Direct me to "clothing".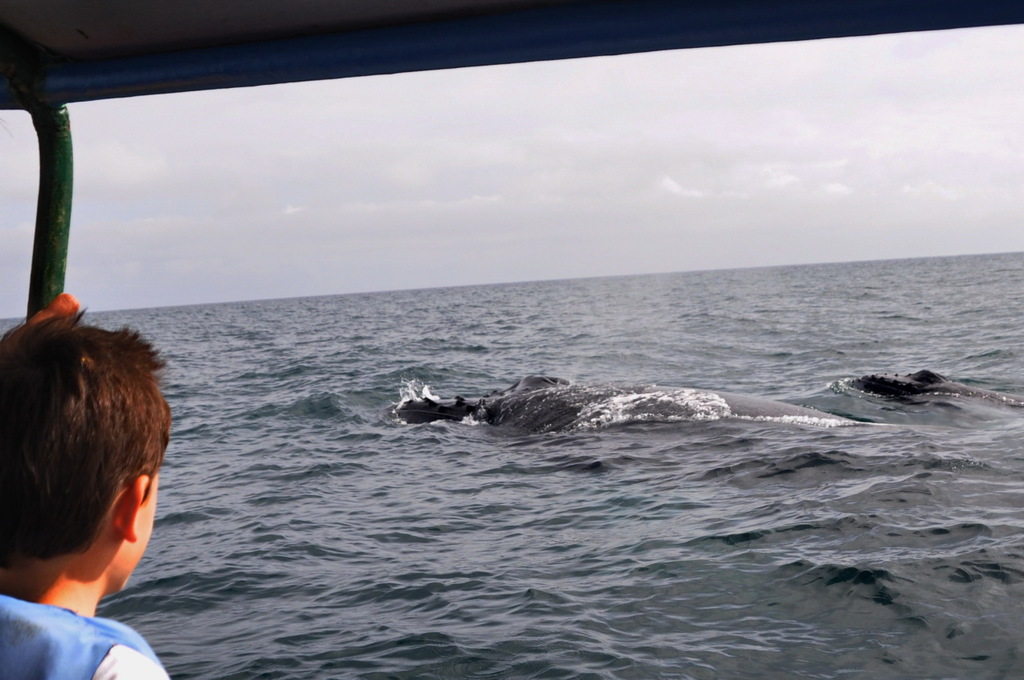
Direction: region(2, 598, 150, 654).
